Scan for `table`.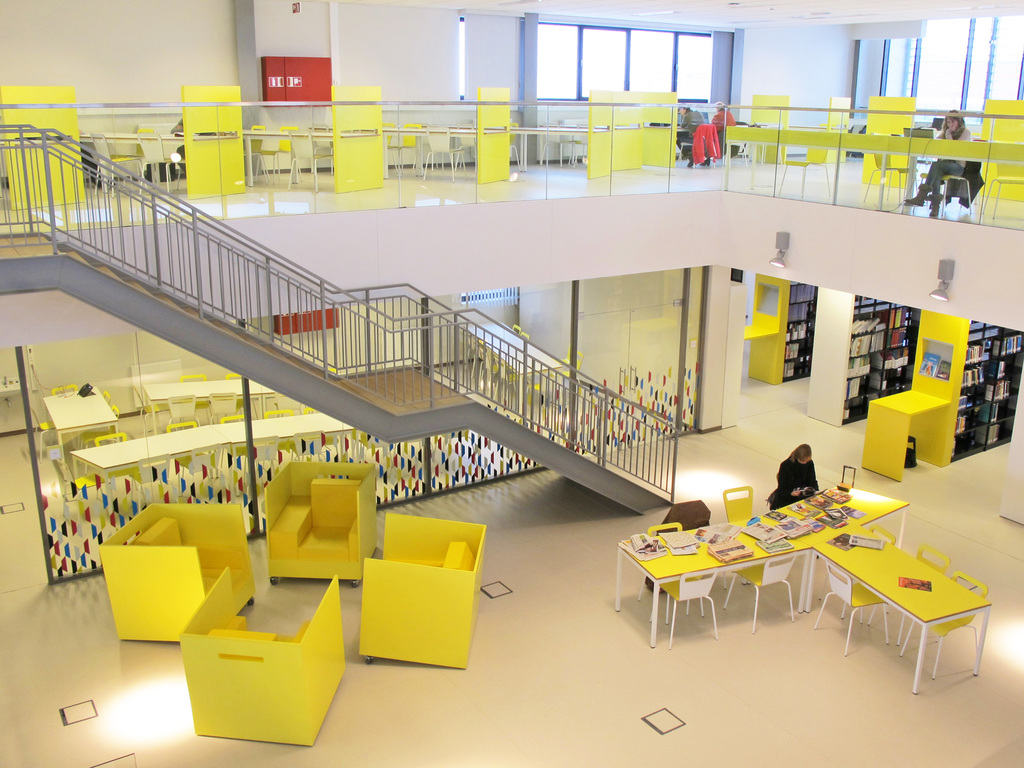
Scan result: pyautogui.locateOnScreen(601, 497, 958, 664).
